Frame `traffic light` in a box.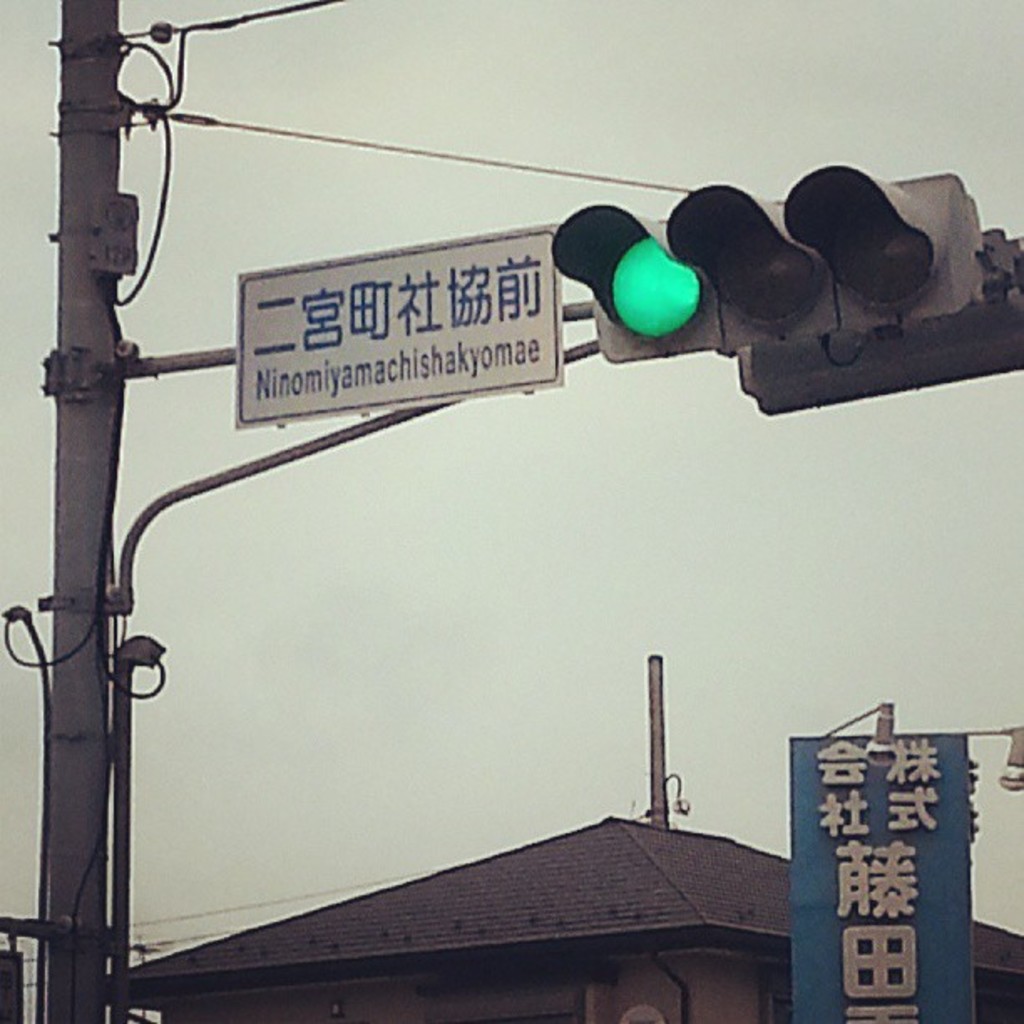
crop(735, 233, 1022, 415).
